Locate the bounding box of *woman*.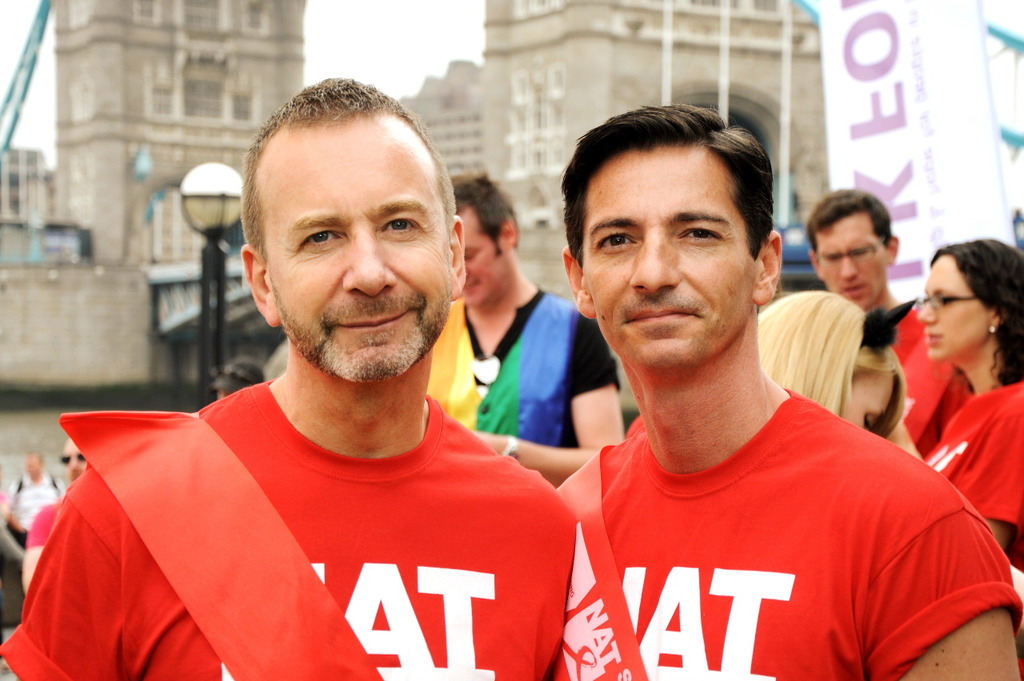
Bounding box: <bbox>757, 287, 931, 470</bbox>.
